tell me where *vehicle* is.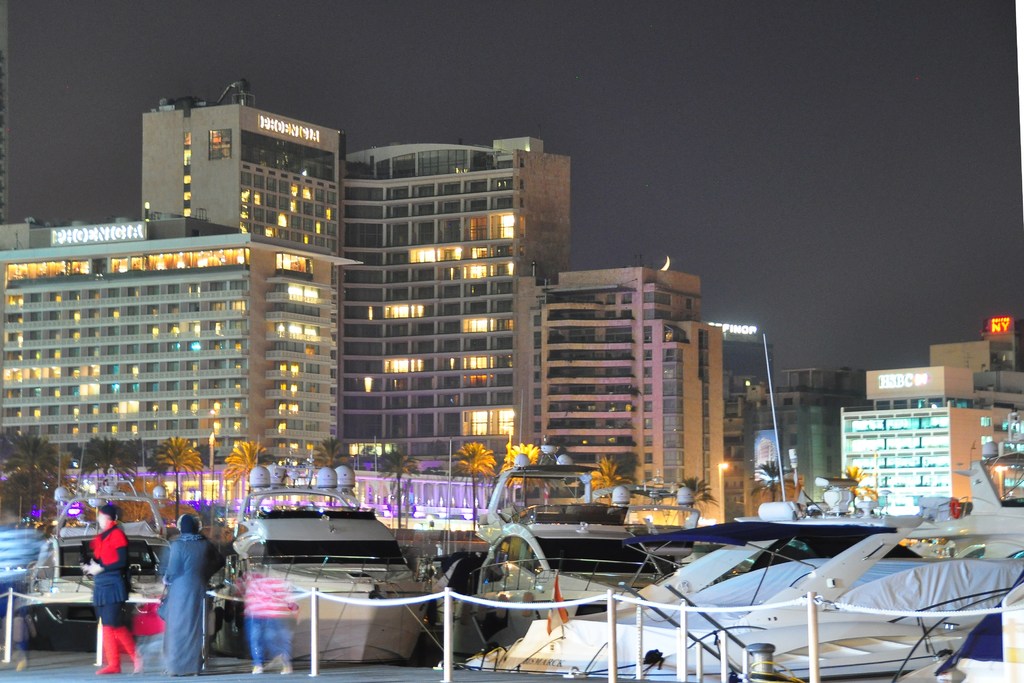
*vehicle* is at [224,483,399,576].
